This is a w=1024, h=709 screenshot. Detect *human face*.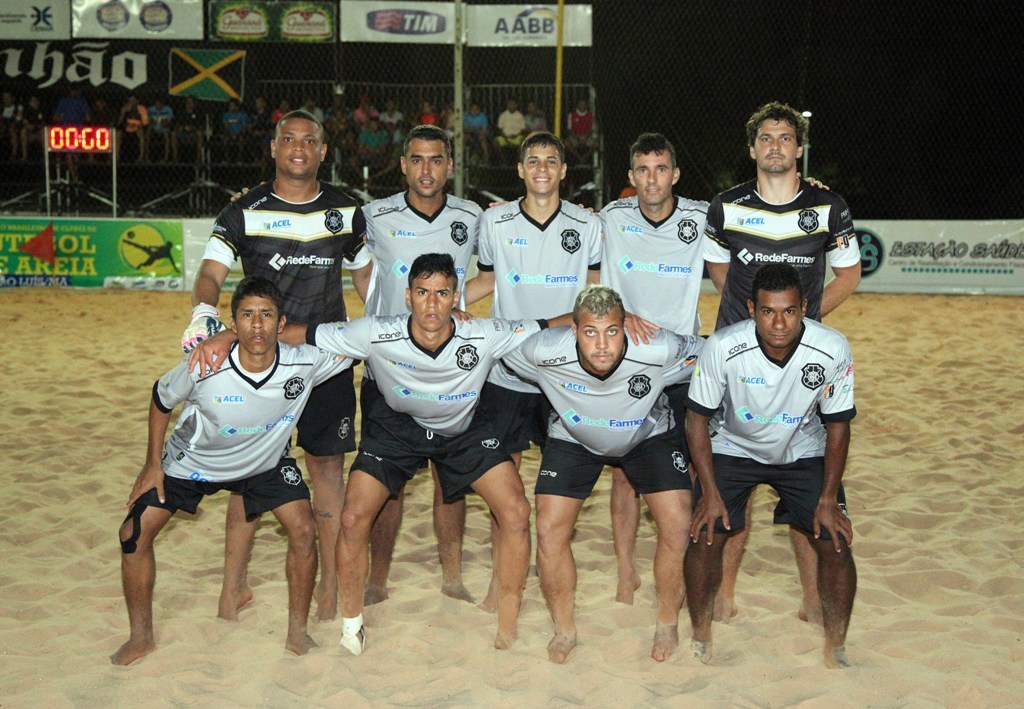
756:293:802:346.
